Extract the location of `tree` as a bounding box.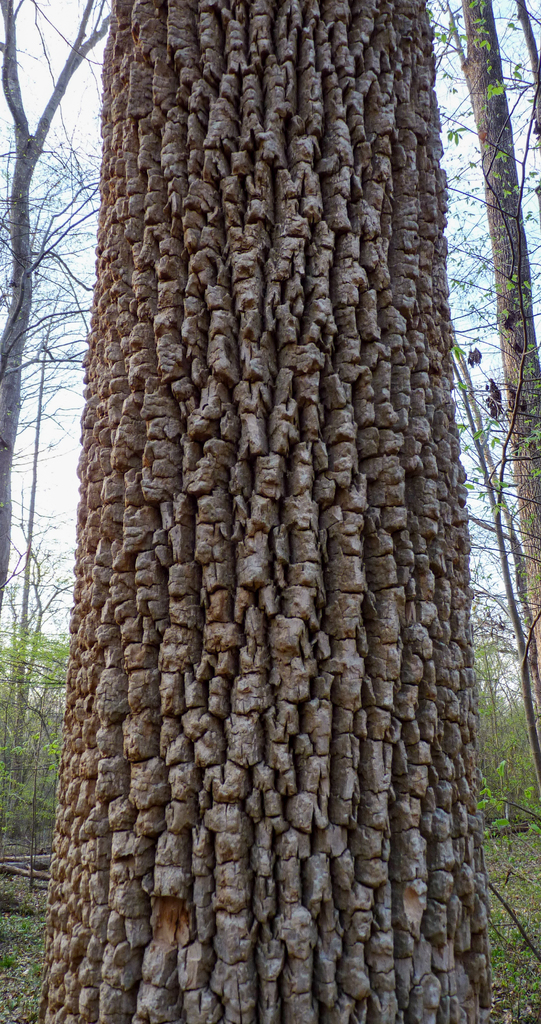
40, 0, 489, 1023.
